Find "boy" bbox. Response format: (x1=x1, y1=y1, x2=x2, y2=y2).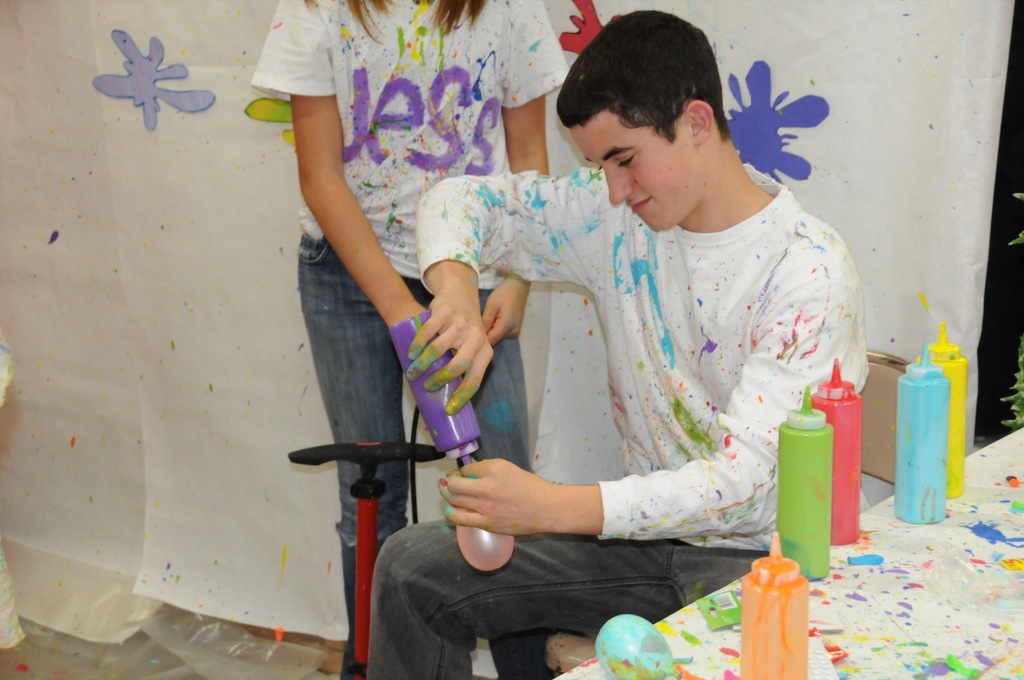
(x1=358, y1=6, x2=877, y2=679).
